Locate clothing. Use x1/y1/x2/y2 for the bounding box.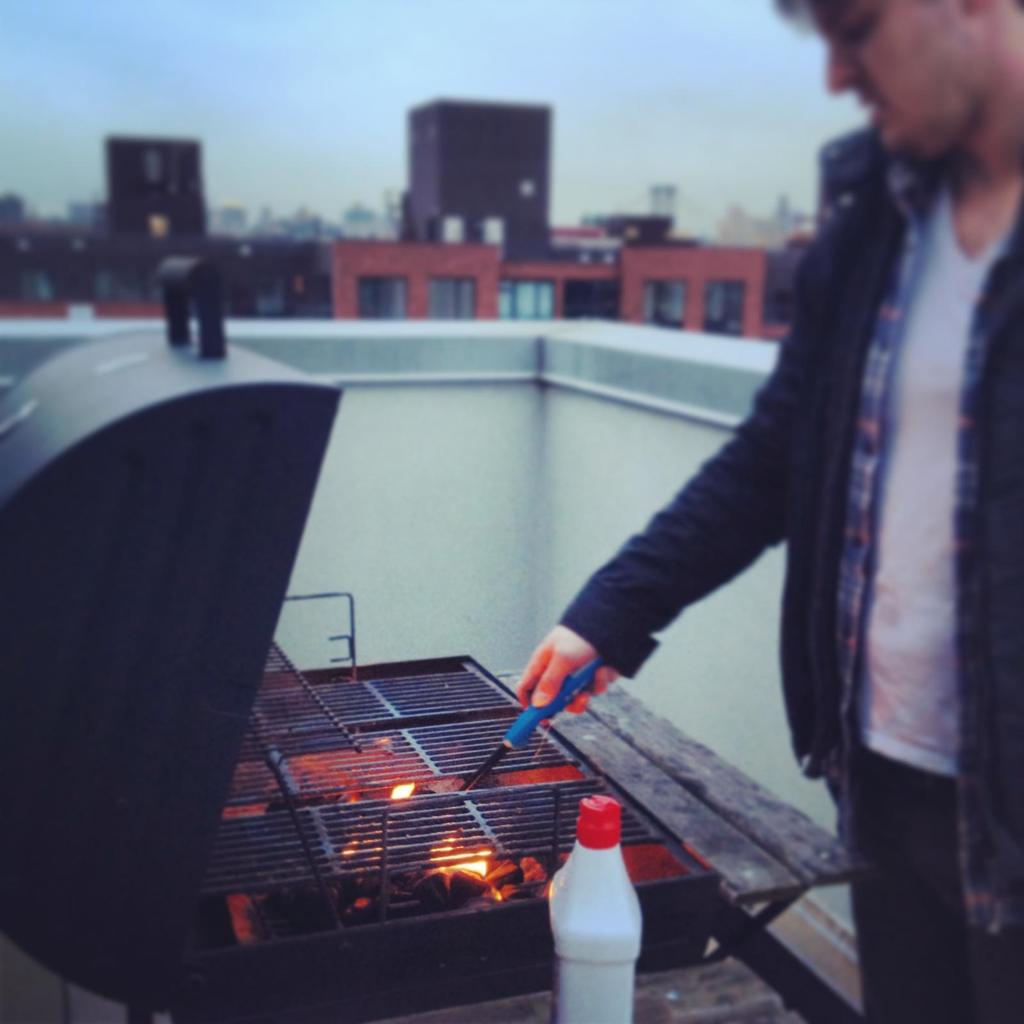
556/116/1023/1023.
